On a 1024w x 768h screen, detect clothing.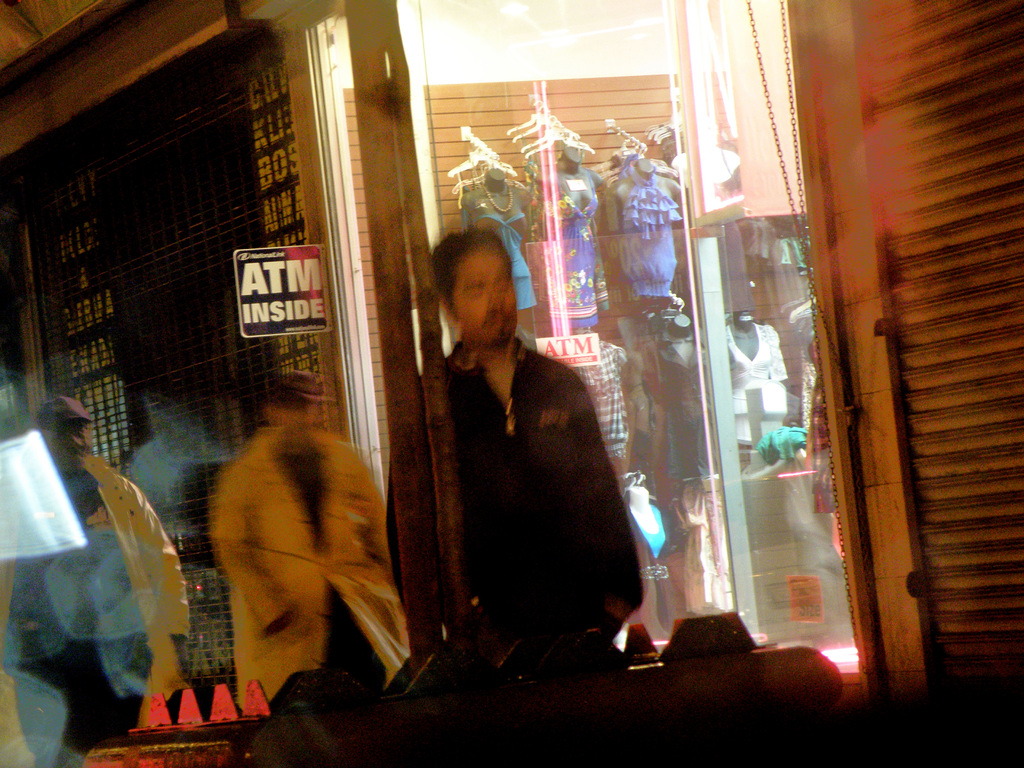
<region>543, 340, 632, 462</region>.
